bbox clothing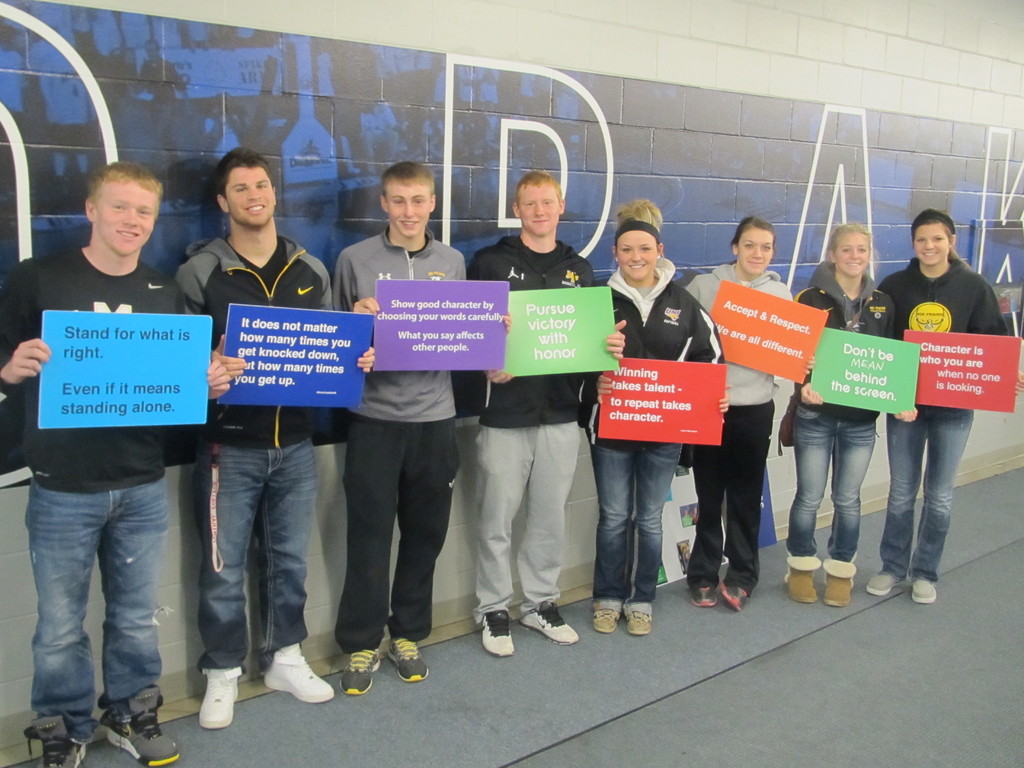
(687, 269, 797, 597)
